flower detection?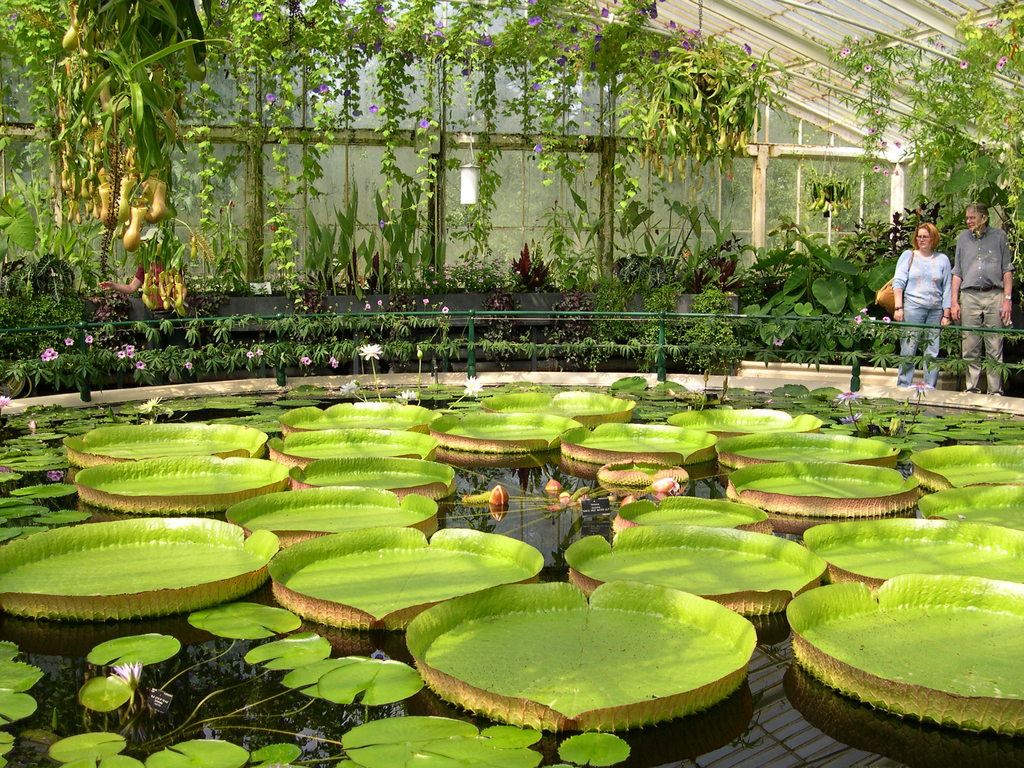
select_region(904, 399, 909, 409)
